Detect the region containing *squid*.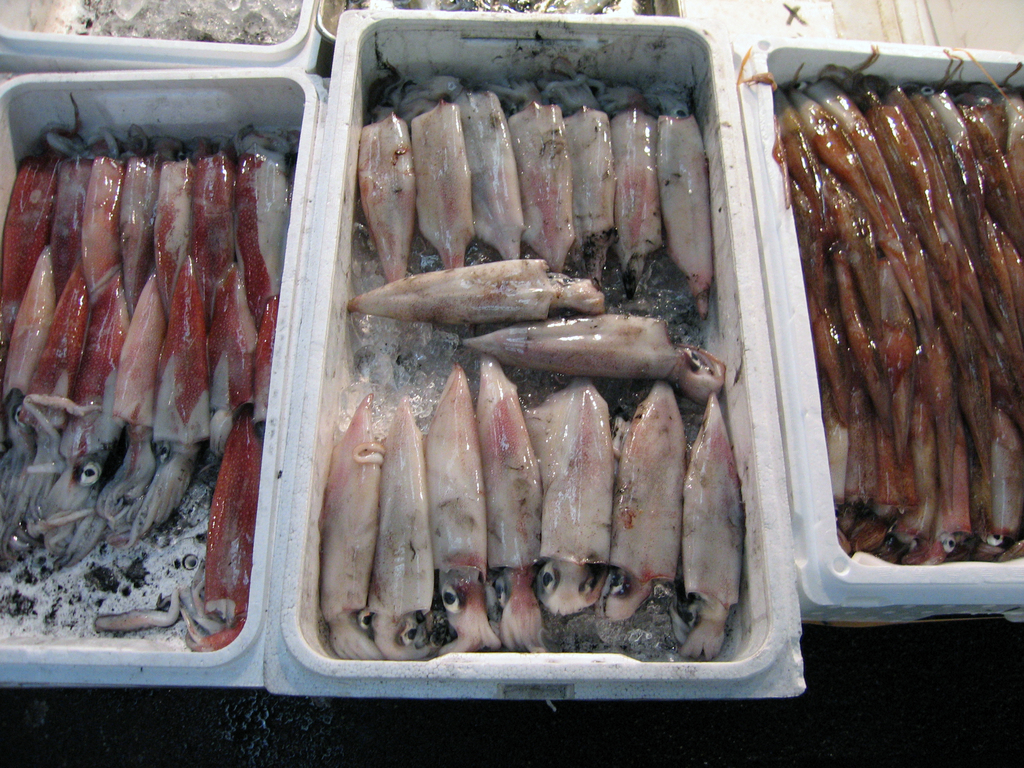
bbox(463, 316, 728, 399).
